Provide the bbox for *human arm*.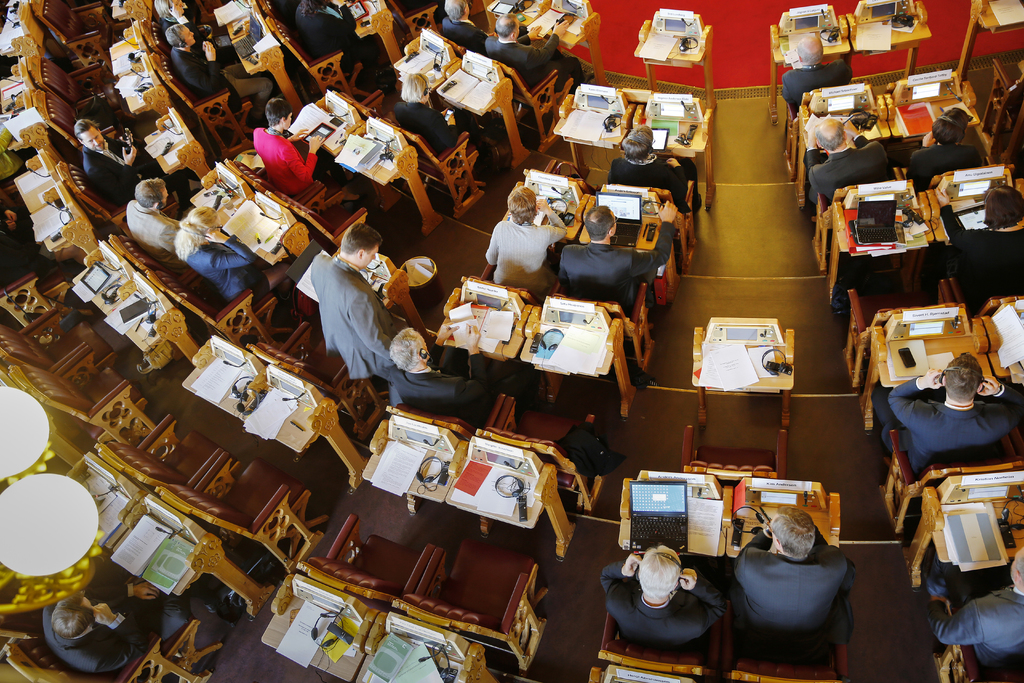
region(601, 555, 645, 605).
